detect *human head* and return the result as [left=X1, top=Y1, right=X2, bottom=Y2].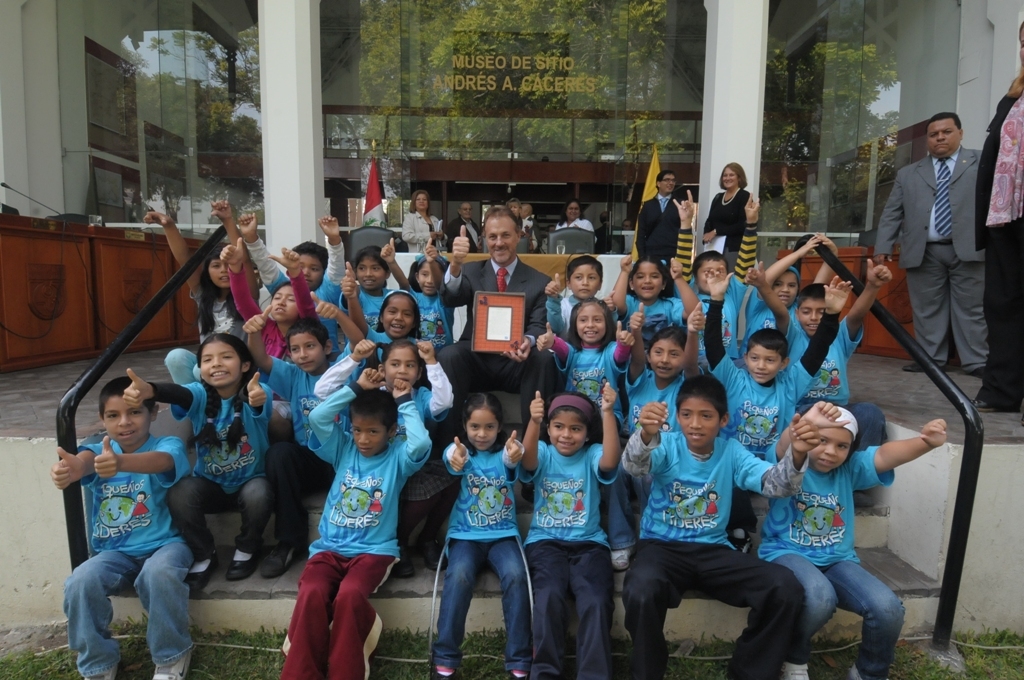
[left=929, top=112, right=966, bottom=158].
